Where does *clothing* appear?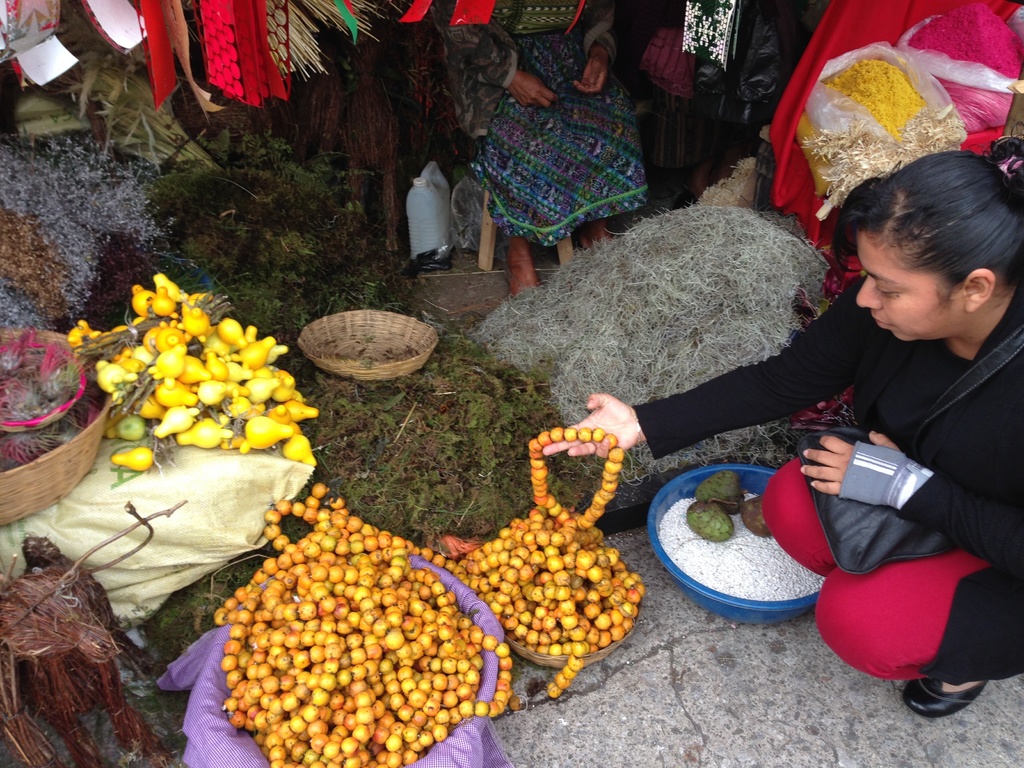
Appears at locate(630, 269, 1023, 685).
